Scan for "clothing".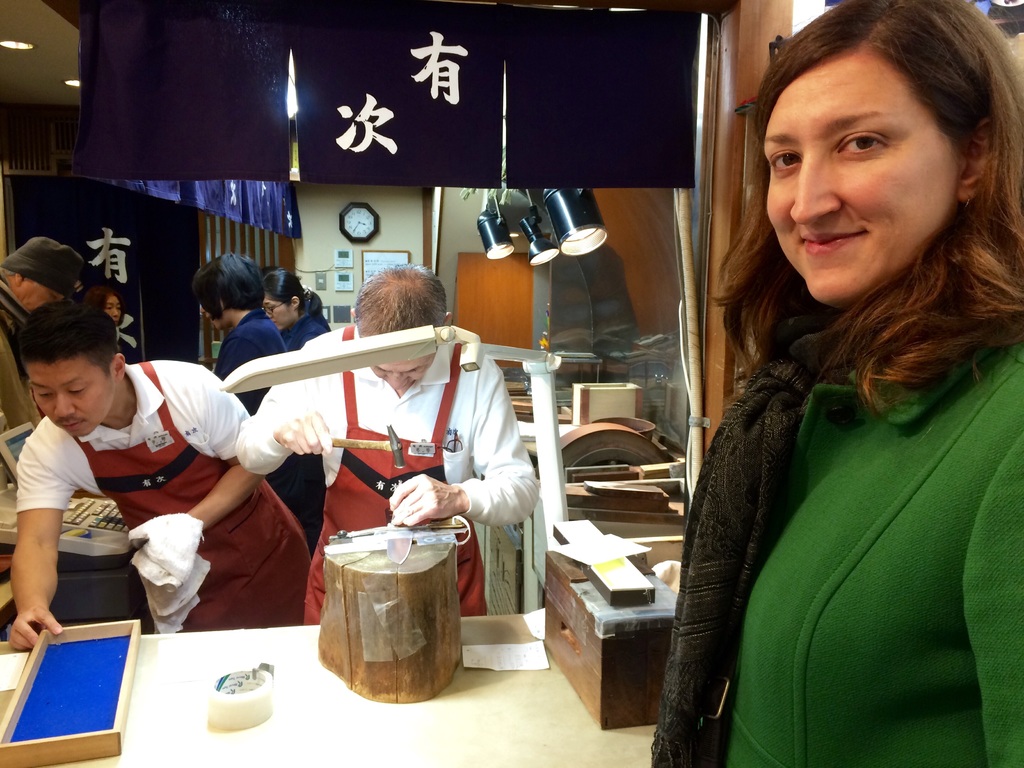
Scan result: rect(282, 318, 328, 351).
